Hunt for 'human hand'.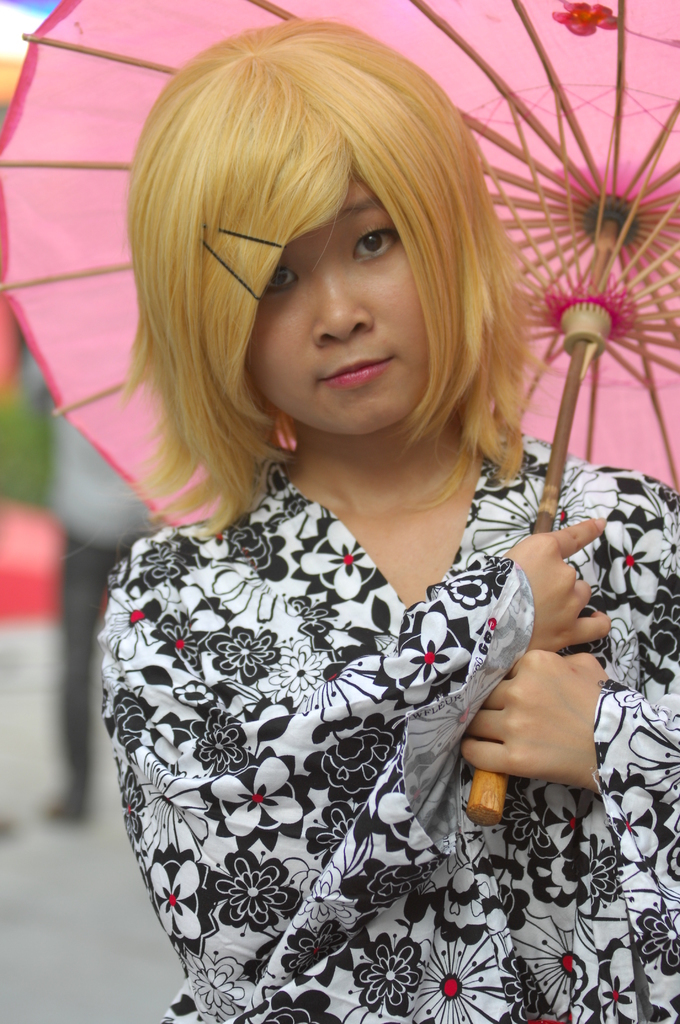
Hunted down at box=[462, 648, 611, 794].
